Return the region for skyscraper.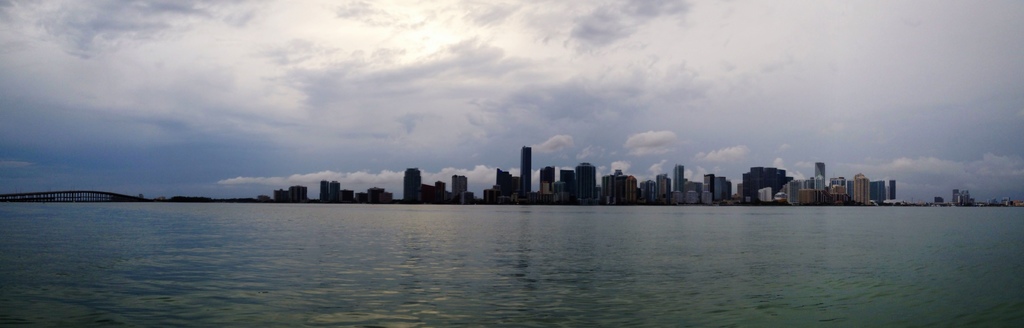
BBox(399, 164, 428, 205).
